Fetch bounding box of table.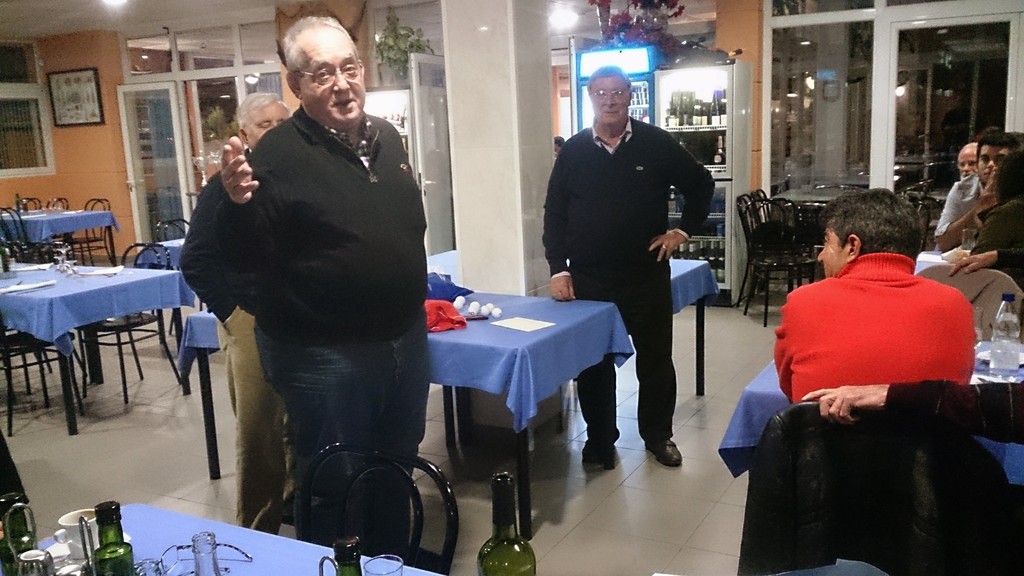
Bbox: bbox=[666, 259, 721, 400].
